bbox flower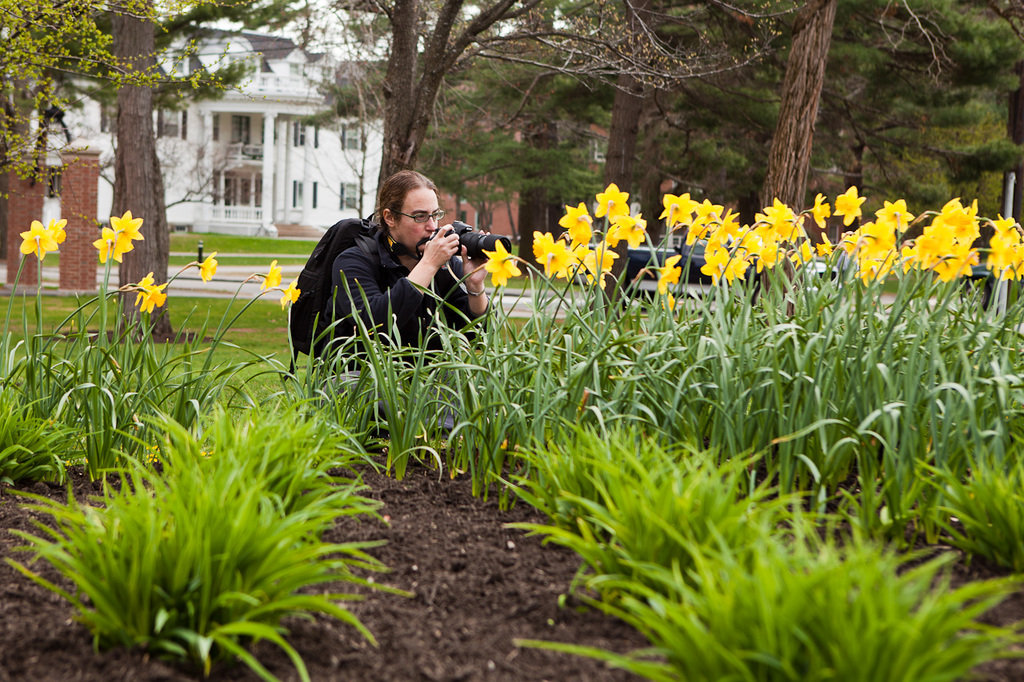
detection(137, 270, 153, 298)
